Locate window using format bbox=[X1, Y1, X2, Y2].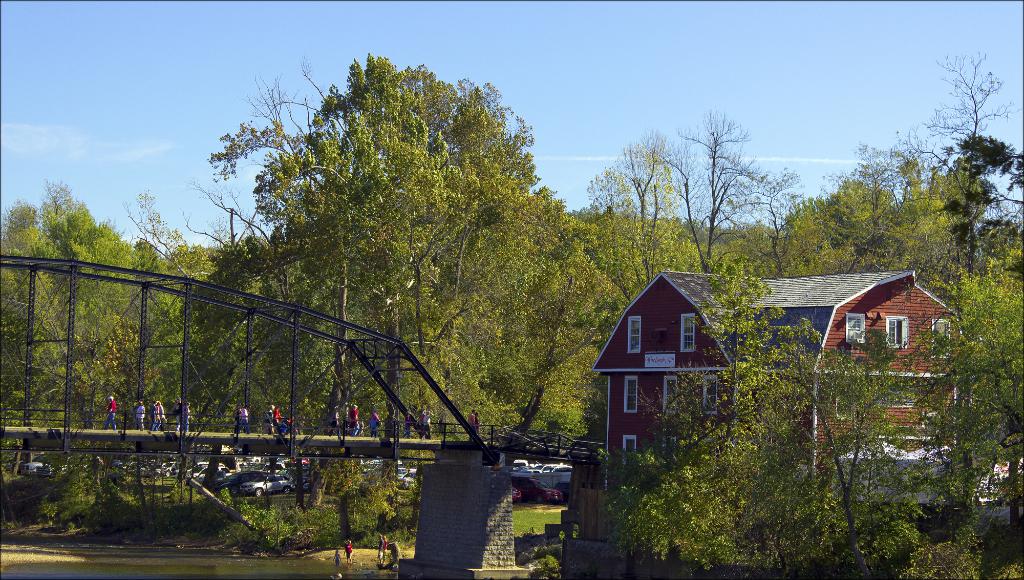
bbox=[628, 316, 641, 356].
